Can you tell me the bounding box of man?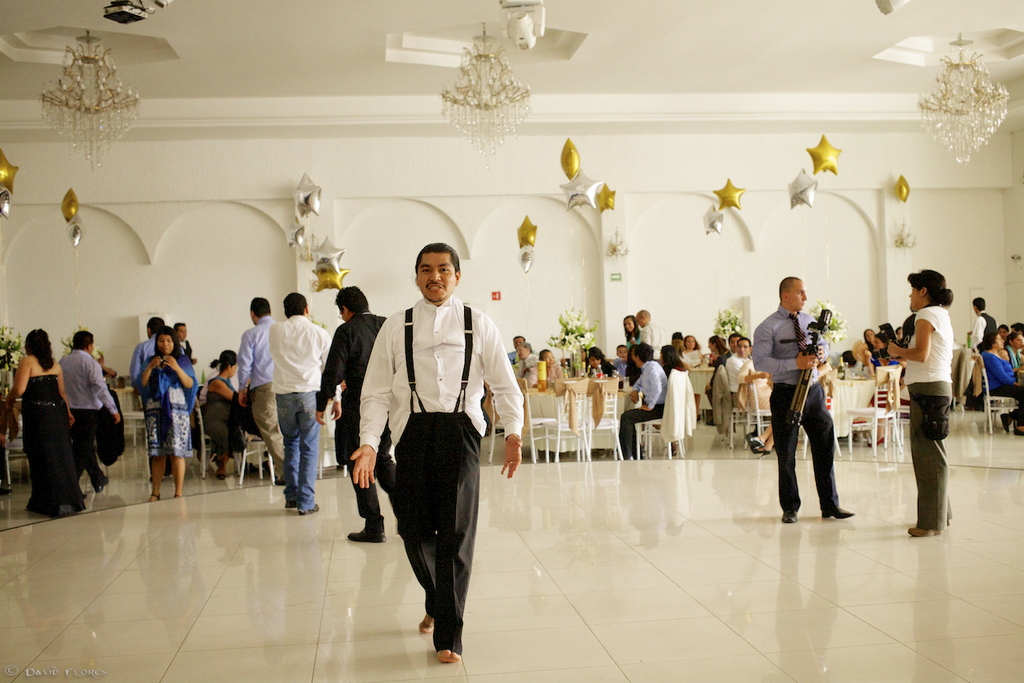
l=643, t=311, r=667, b=360.
